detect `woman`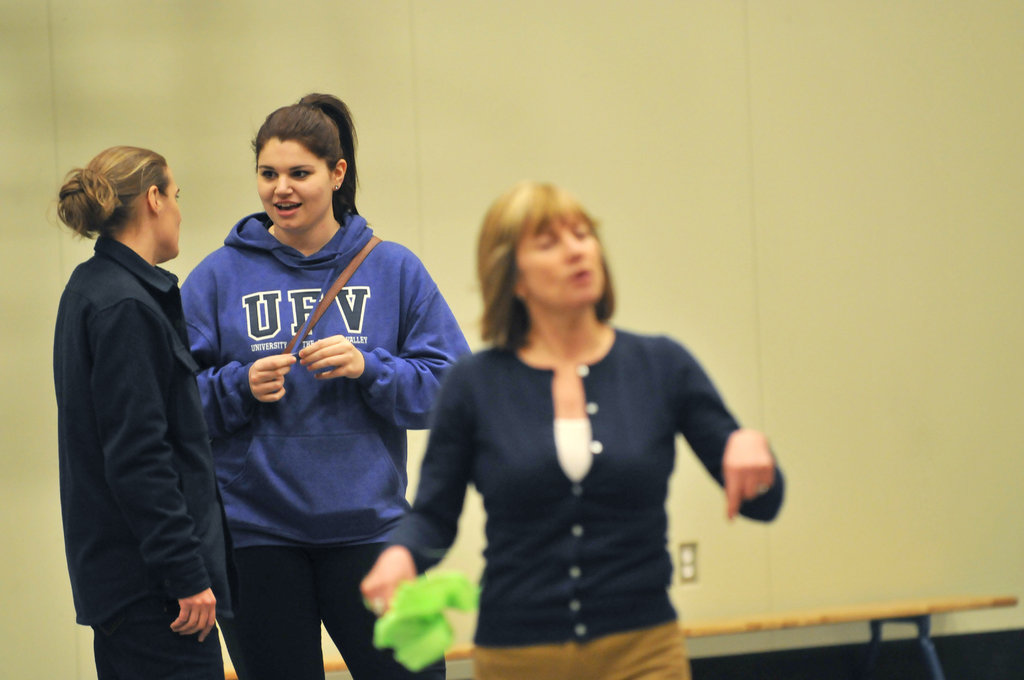
(180,88,477,679)
